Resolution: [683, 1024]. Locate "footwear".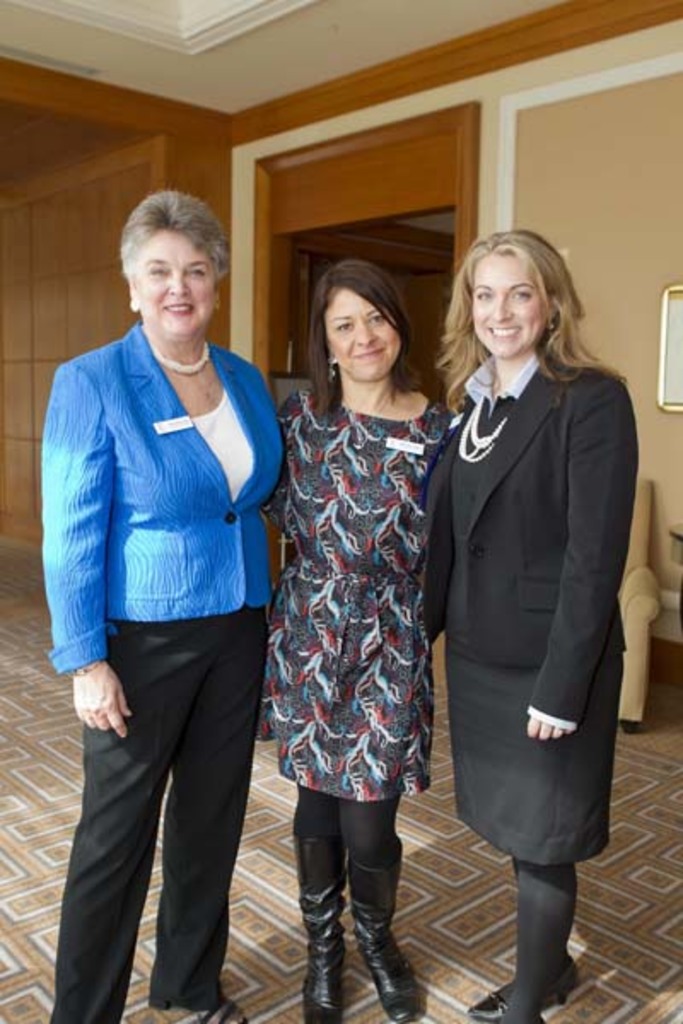
295 898 345 1022.
